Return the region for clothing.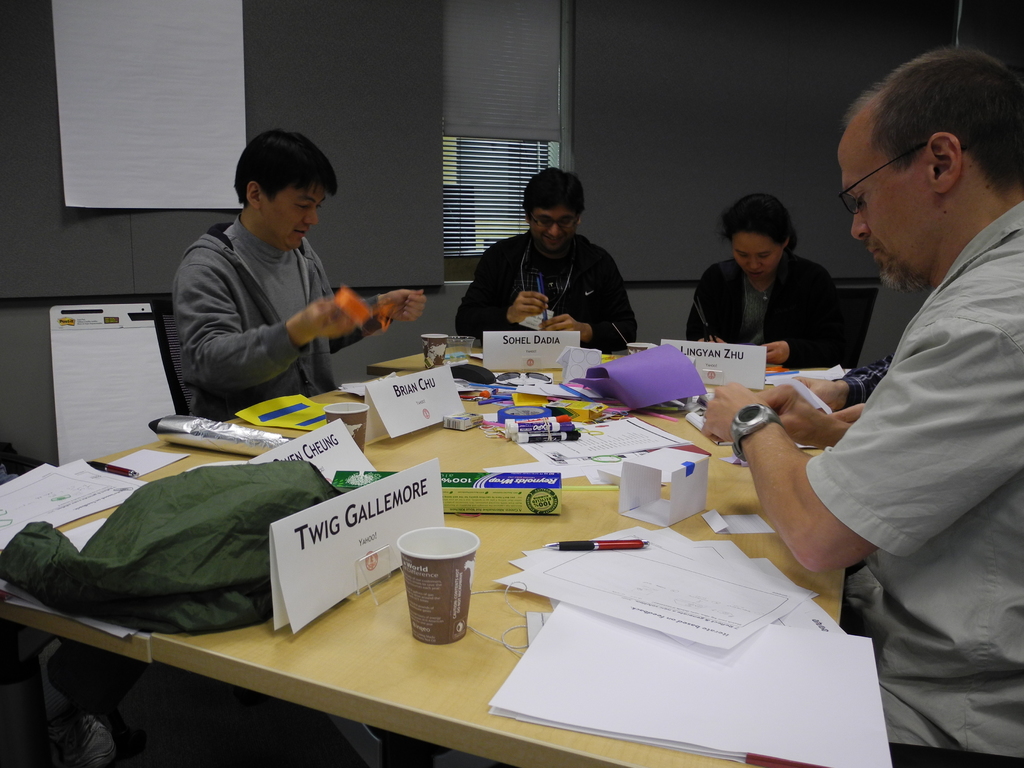
[x1=456, y1=225, x2=637, y2=355].
